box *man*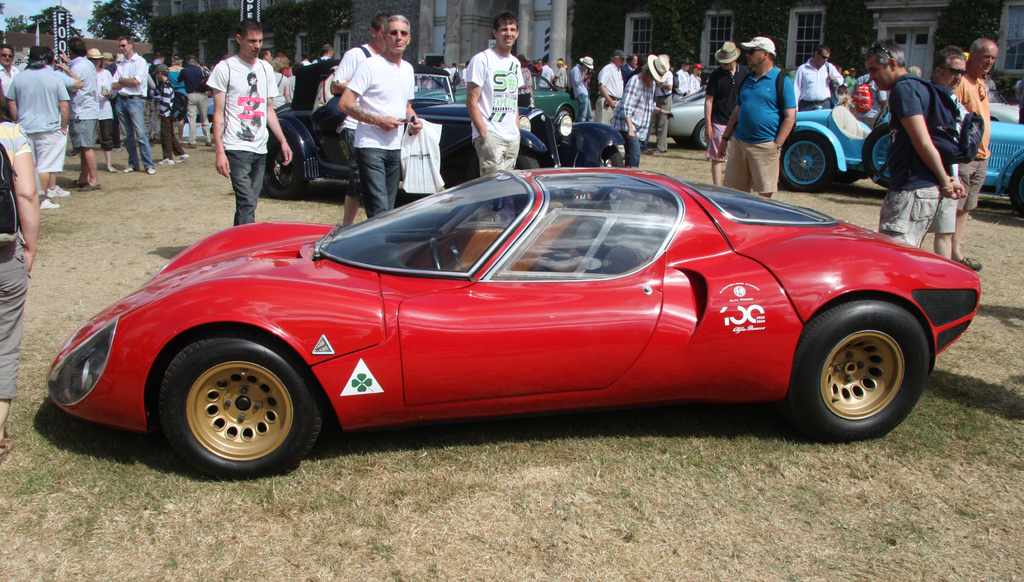
select_region(929, 44, 976, 264)
